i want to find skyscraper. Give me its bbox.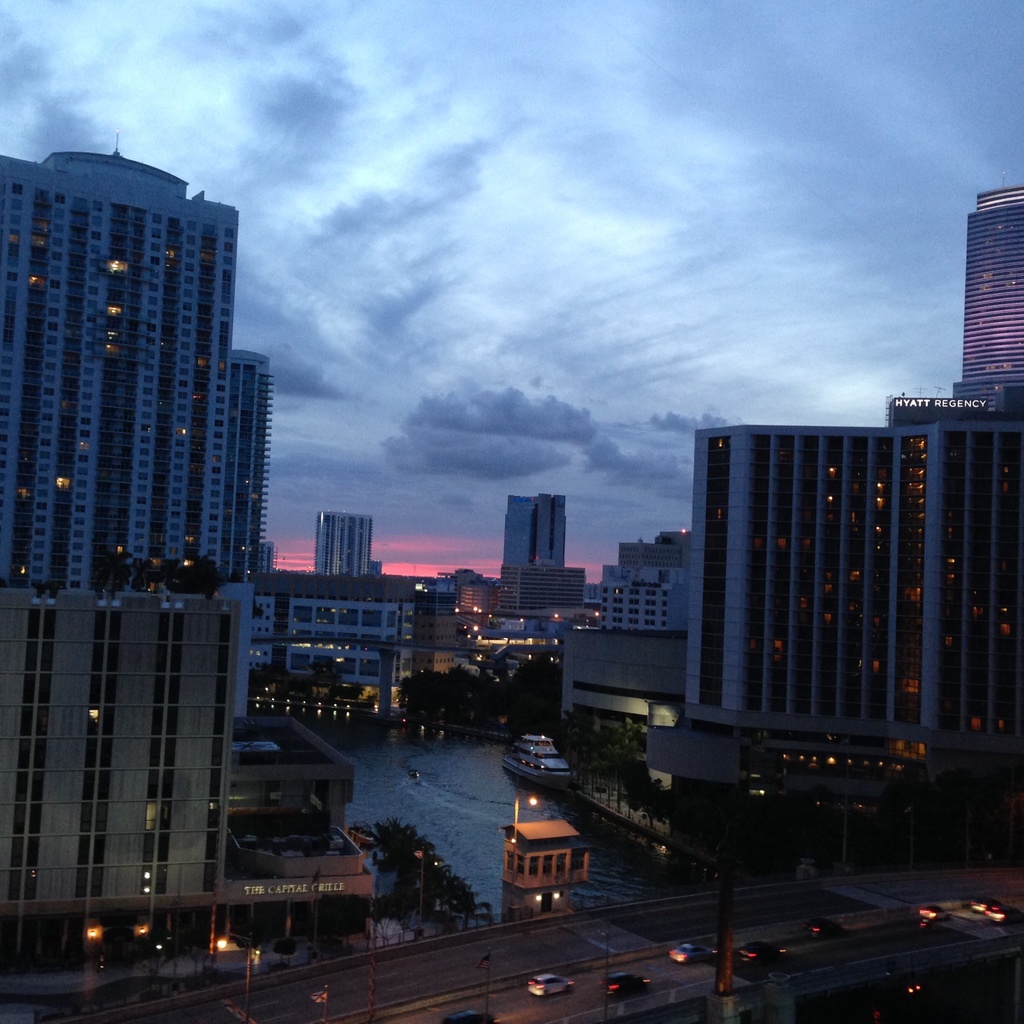
BBox(12, 131, 305, 753).
